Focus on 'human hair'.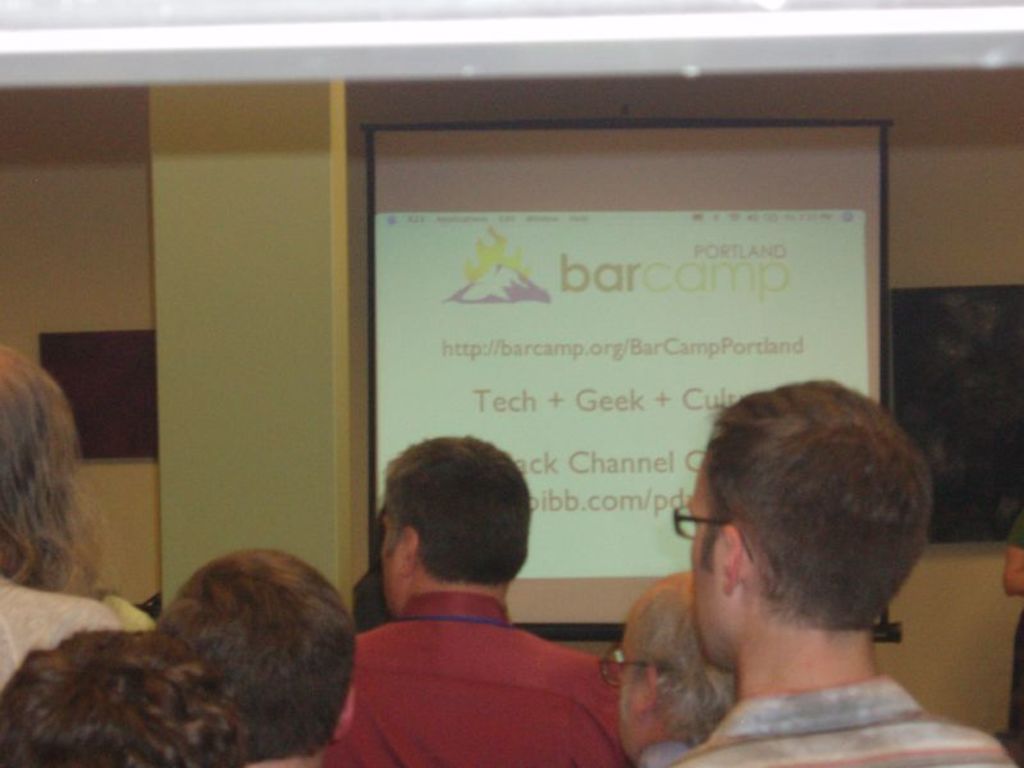
Focused at Rect(672, 392, 910, 631).
